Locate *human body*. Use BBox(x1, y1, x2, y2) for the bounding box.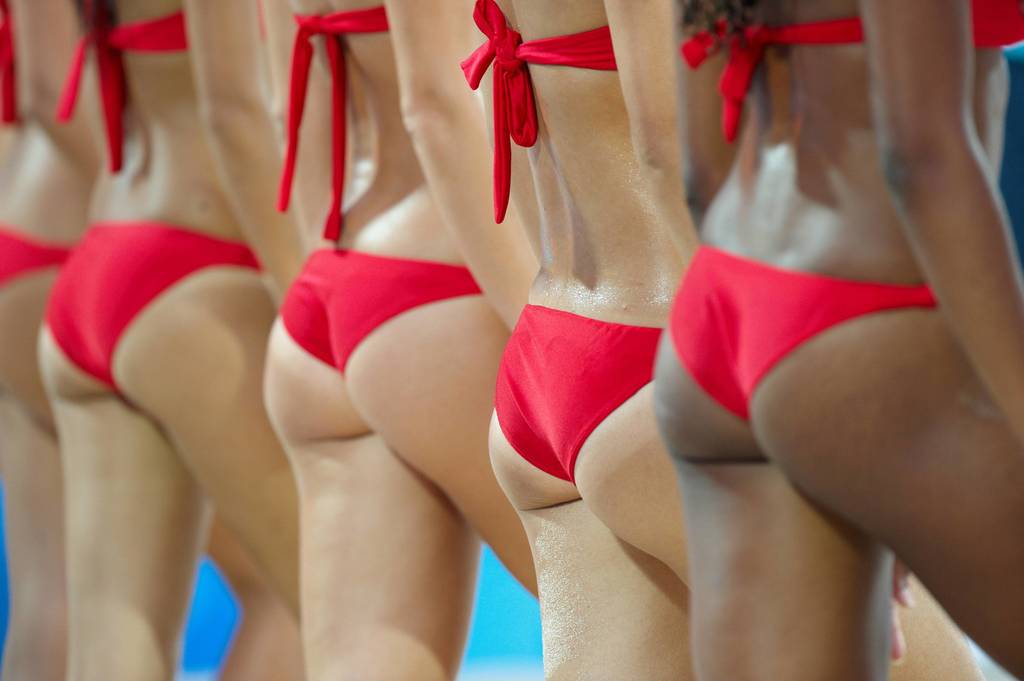
BBox(645, 0, 1023, 680).
